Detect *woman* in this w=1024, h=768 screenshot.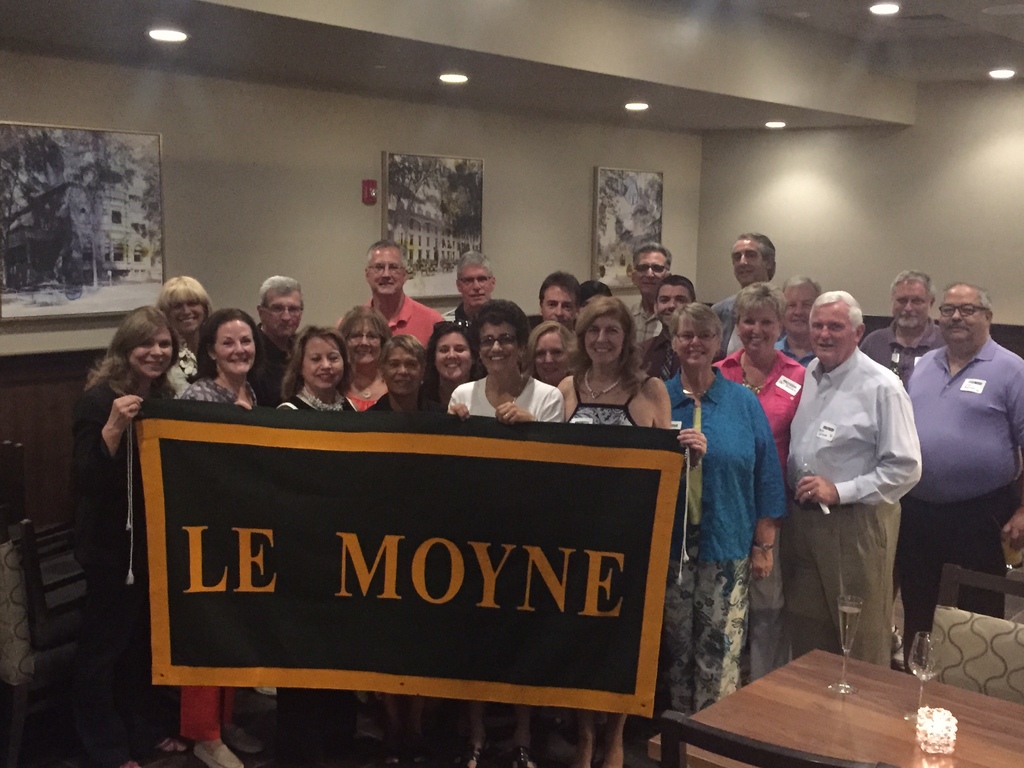
Detection: 156,273,212,403.
